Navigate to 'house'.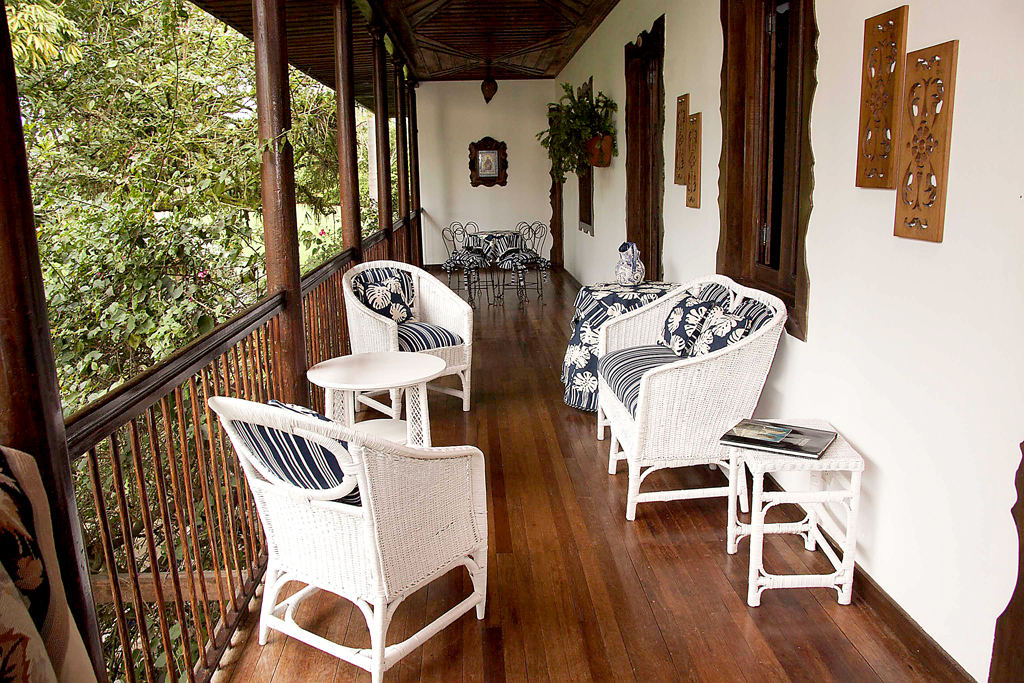
Navigation target: crop(24, 0, 965, 643).
